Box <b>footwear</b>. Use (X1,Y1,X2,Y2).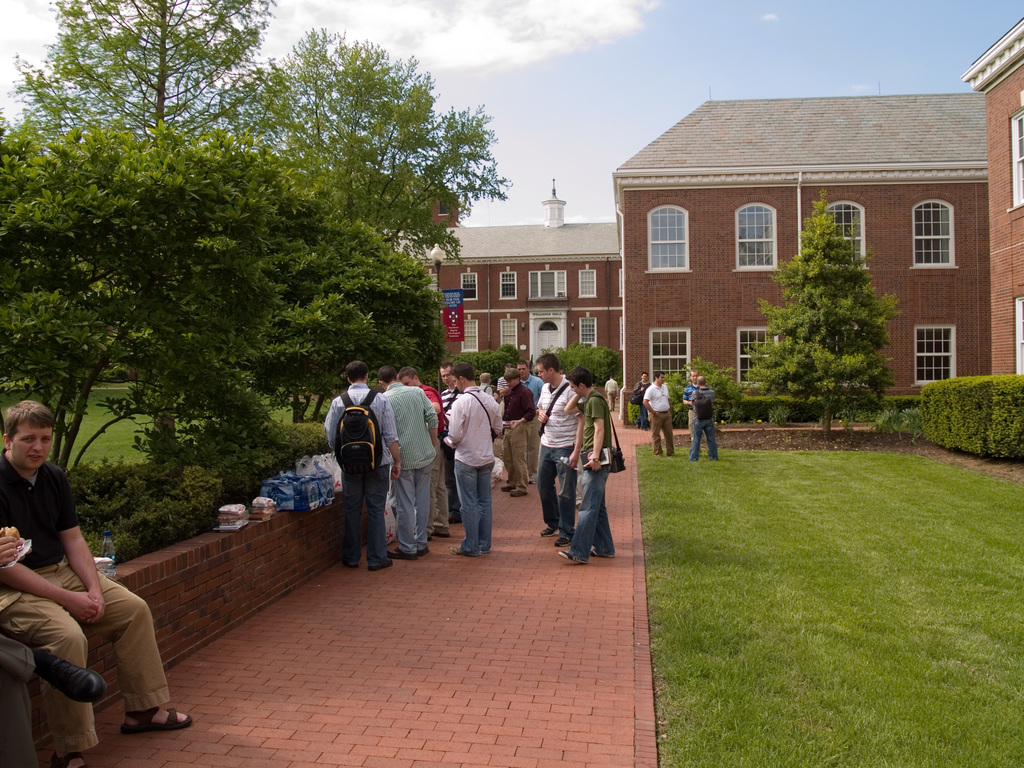
(61,748,90,767).
